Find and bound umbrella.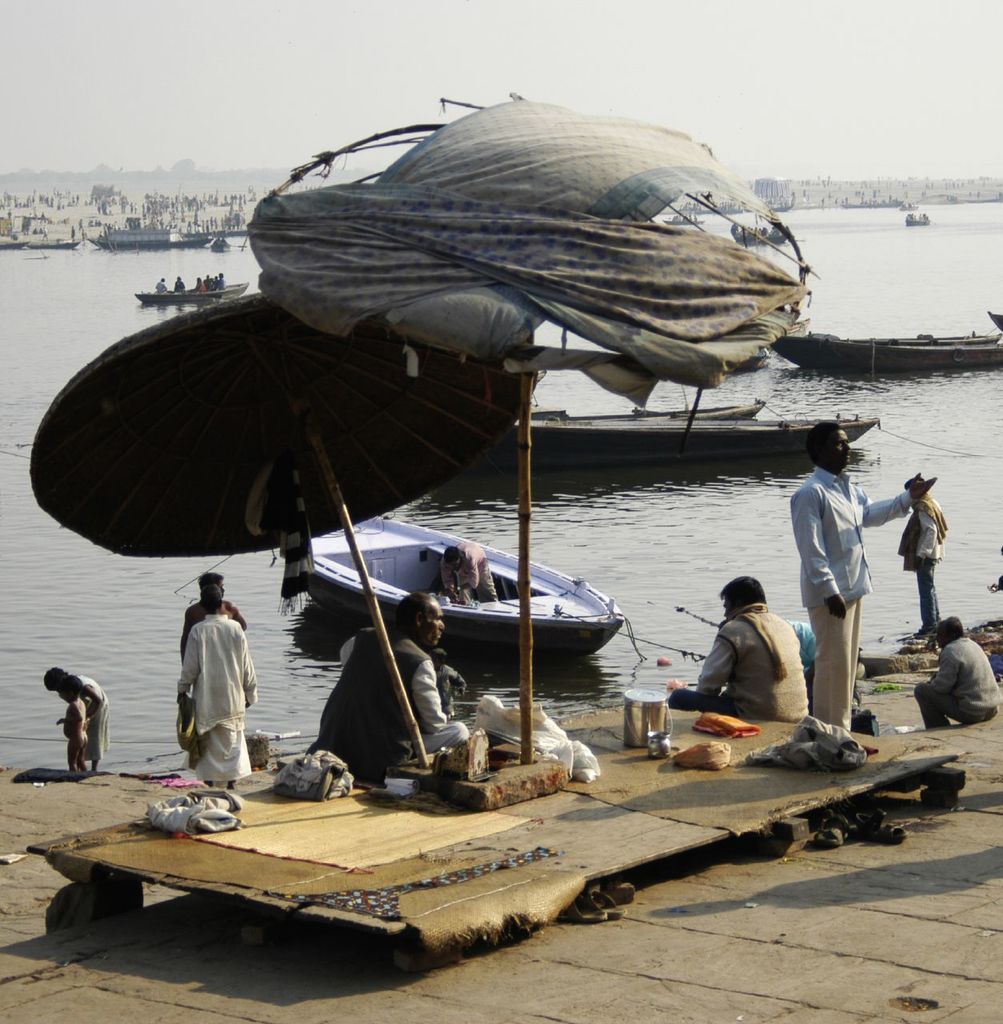
Bound: <bbox>246, 86, 805, 781</bbox>.
